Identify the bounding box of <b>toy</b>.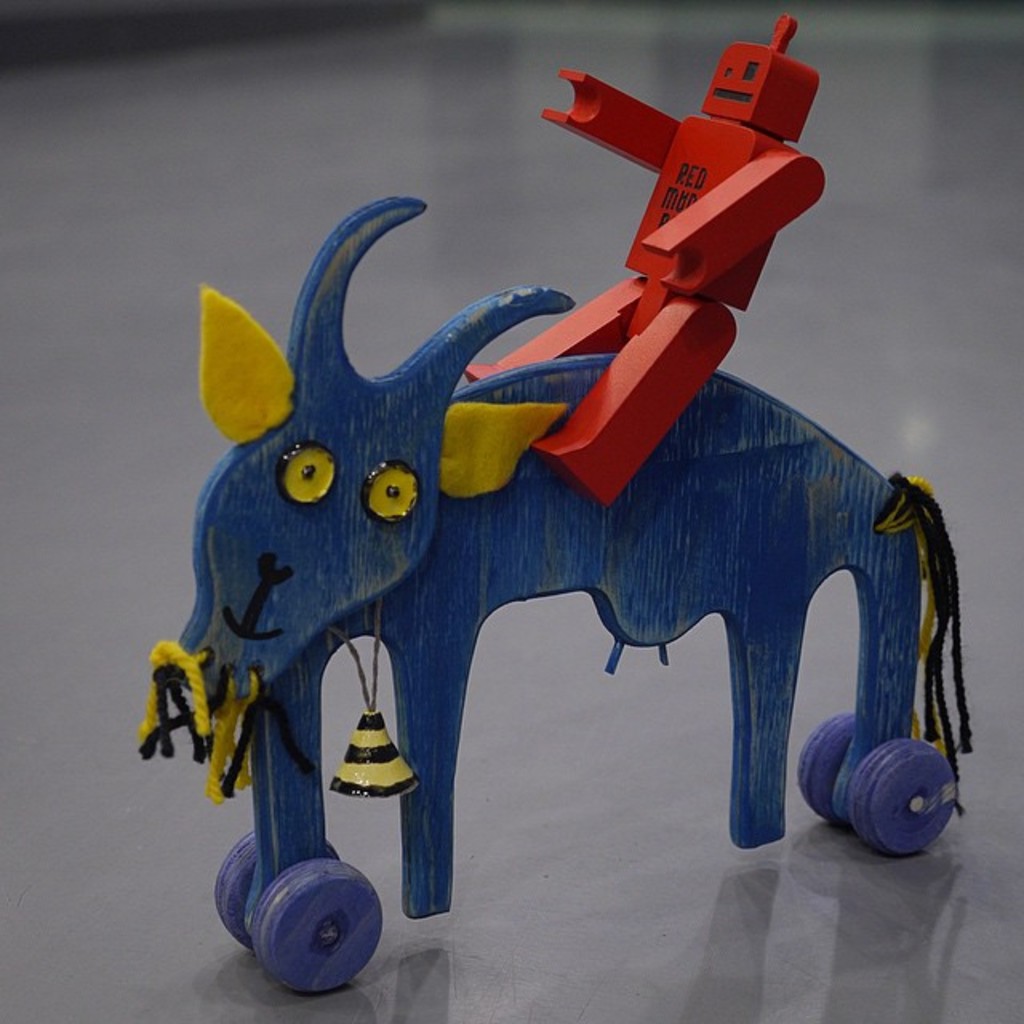
rect(466, 14, 826, 501).
